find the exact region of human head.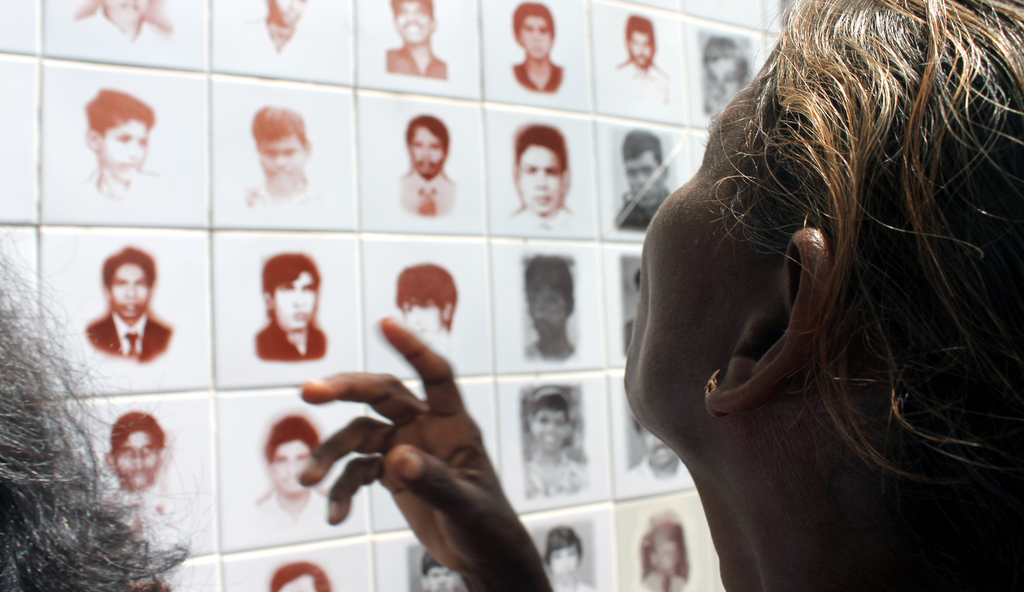
Exact region: [403, 116, 449, 179].
